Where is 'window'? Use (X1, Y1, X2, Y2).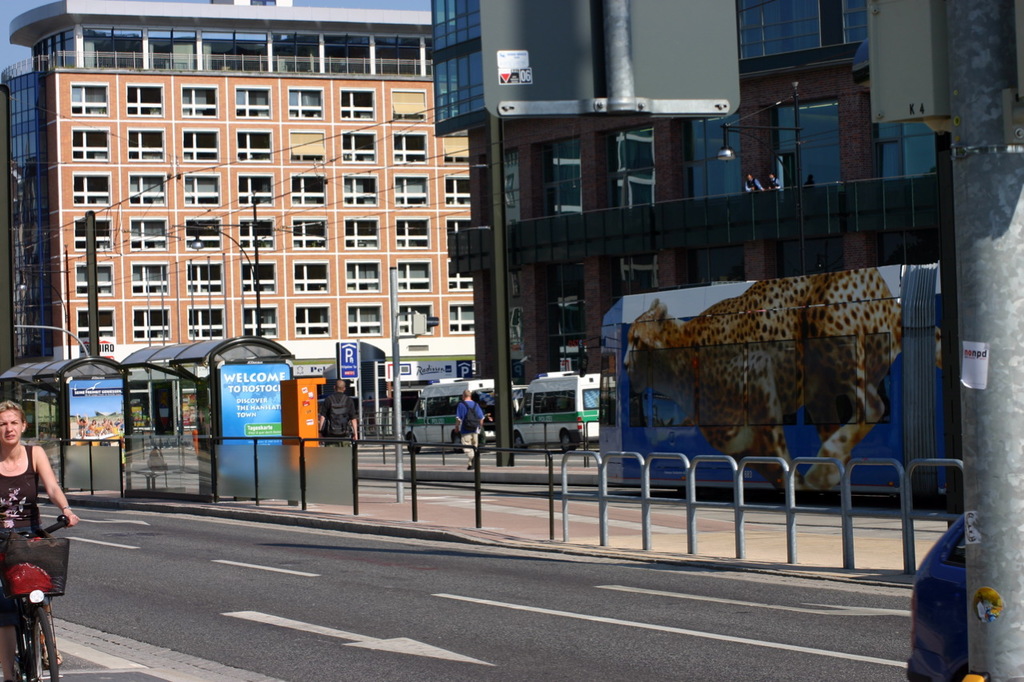
(389, 129, 436, 166).
